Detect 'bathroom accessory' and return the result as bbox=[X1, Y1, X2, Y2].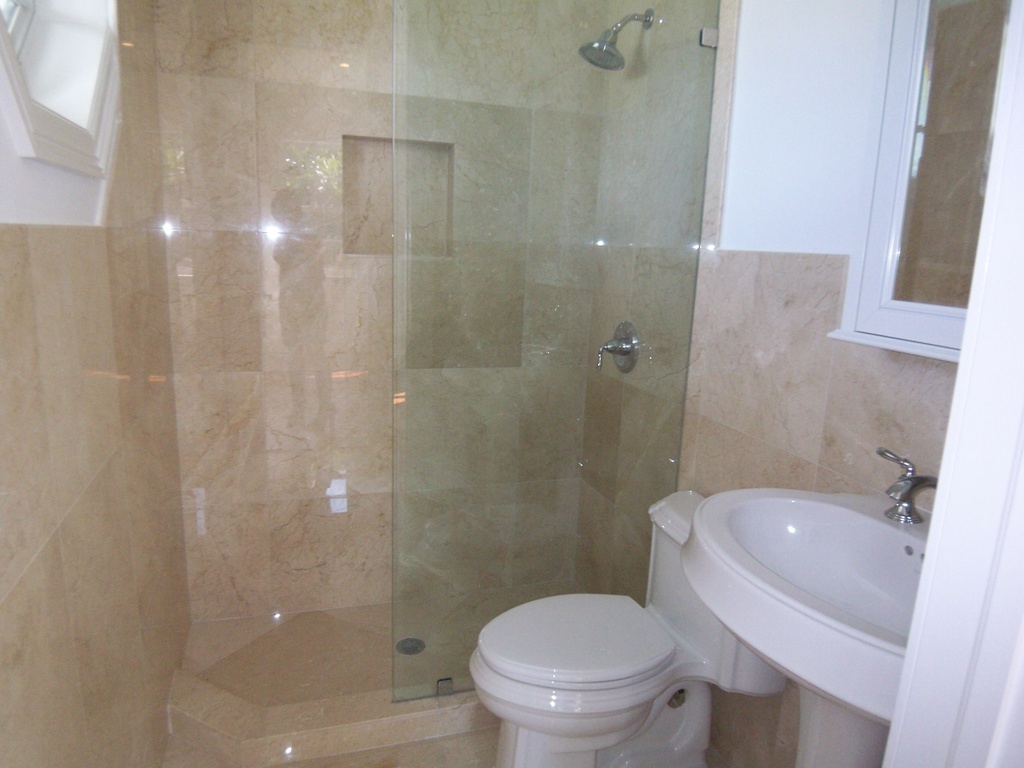
bbox=[589, 319, 642, 376].
